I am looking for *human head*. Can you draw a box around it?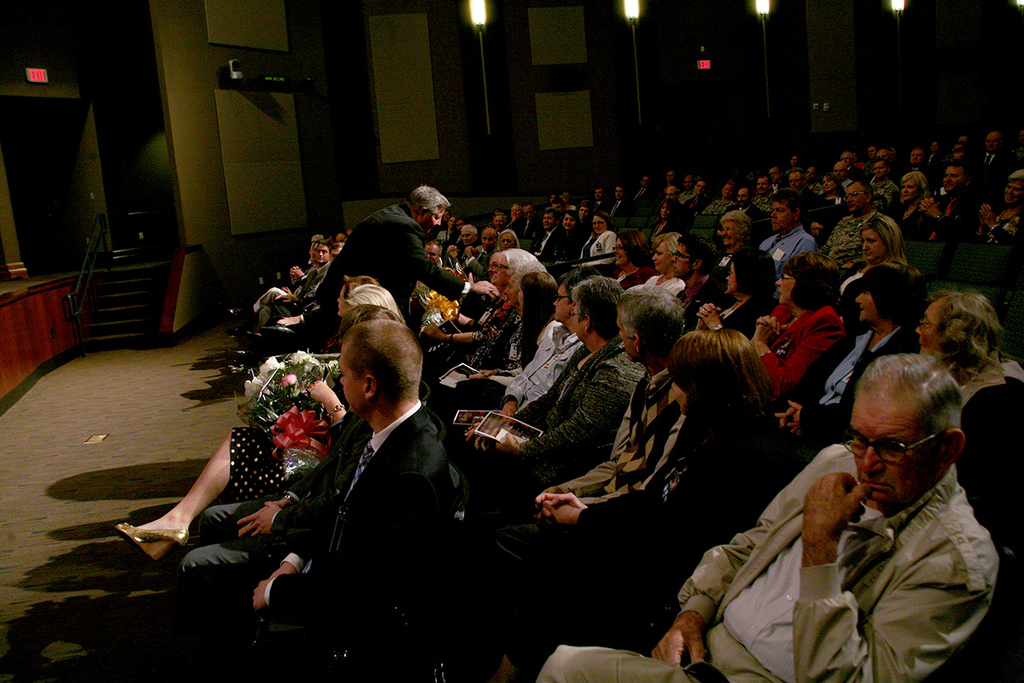
Sure, the bounding box is (left=614, top=231, right=638, bottom=268).
